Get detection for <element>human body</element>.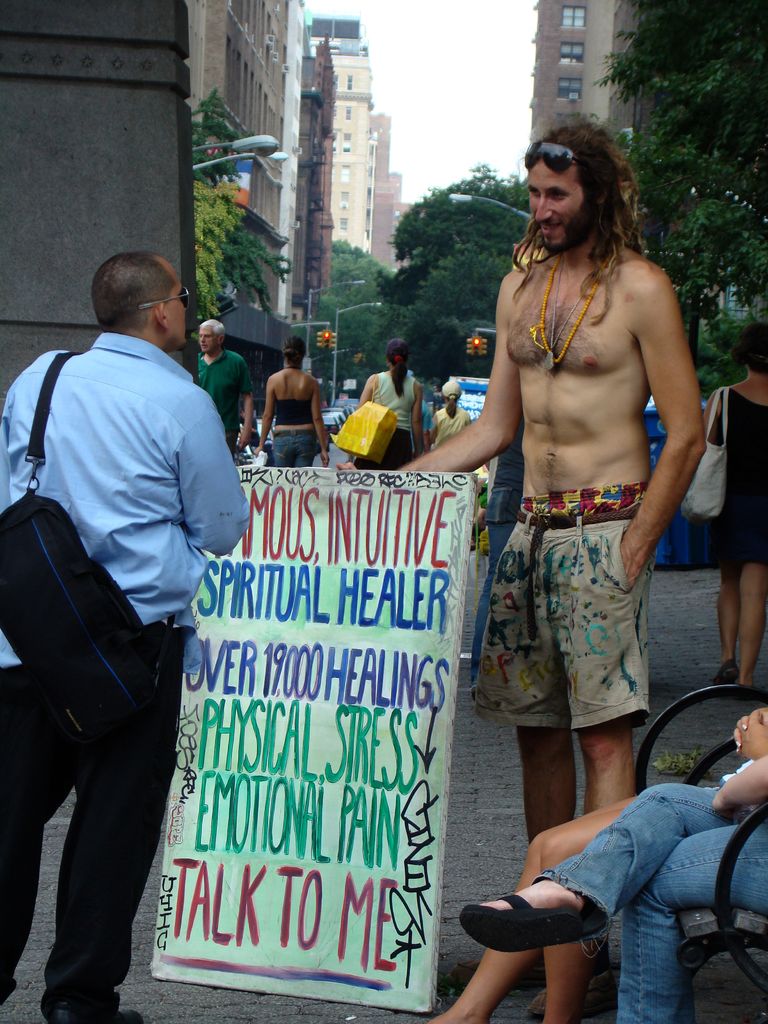
Detection: (left=392, top=120, right=699, bottom=979).
